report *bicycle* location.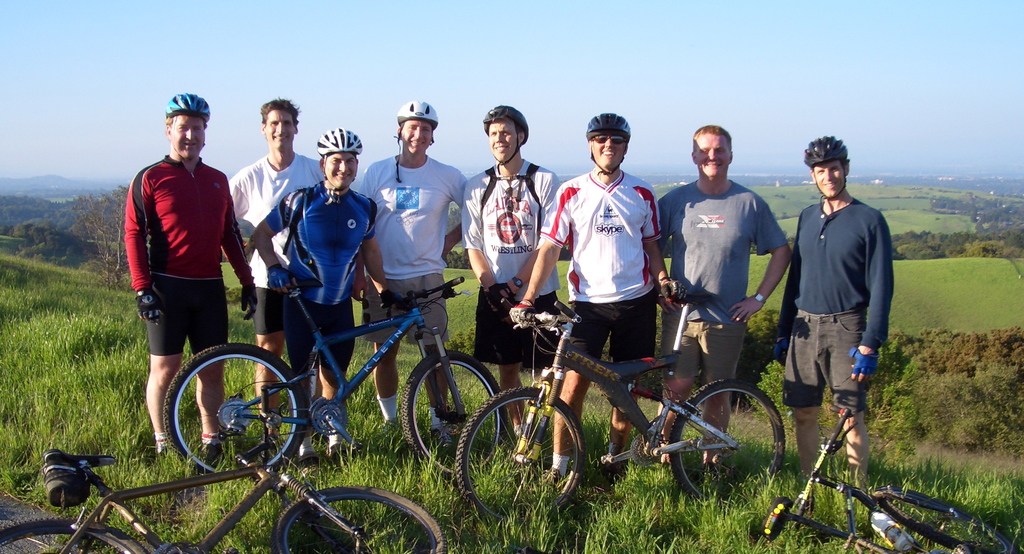
Report: 0 444 449 553.
